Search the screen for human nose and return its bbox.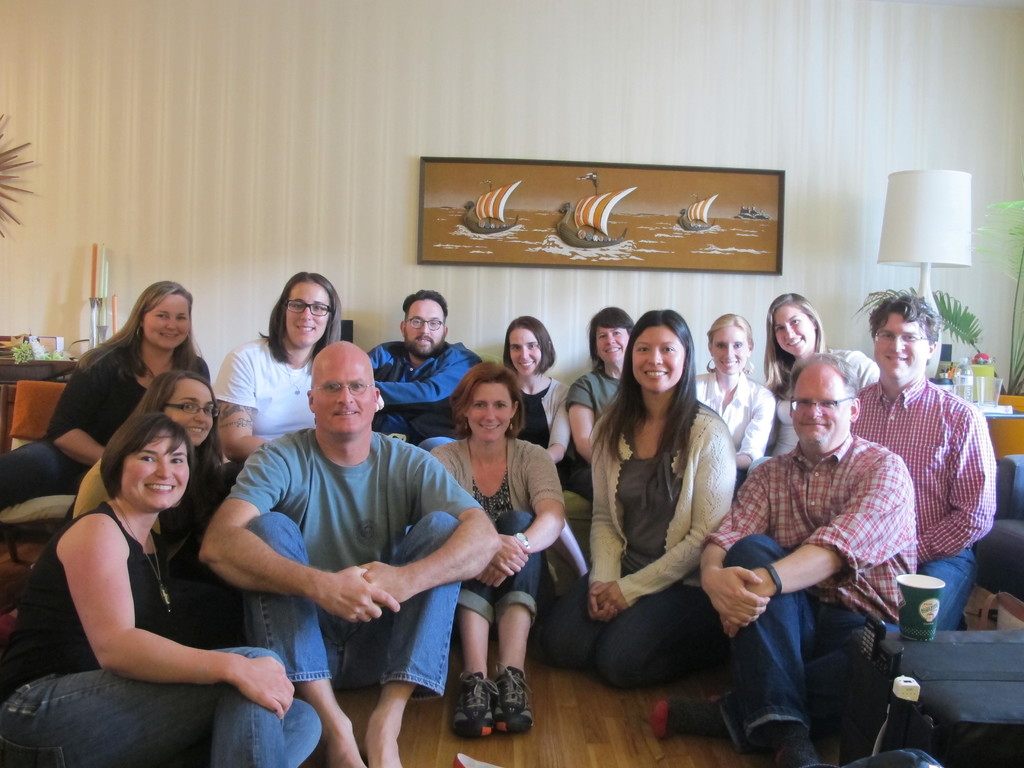
Found: Rect(193, 406, 205, 422).
